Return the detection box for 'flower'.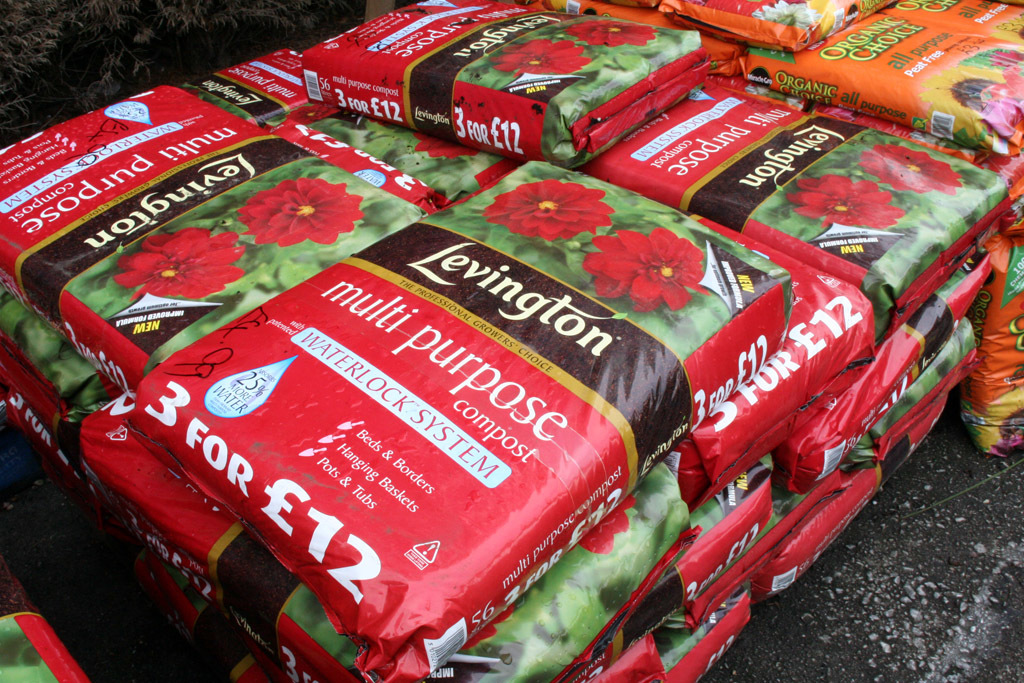
[855,143,962,195].
